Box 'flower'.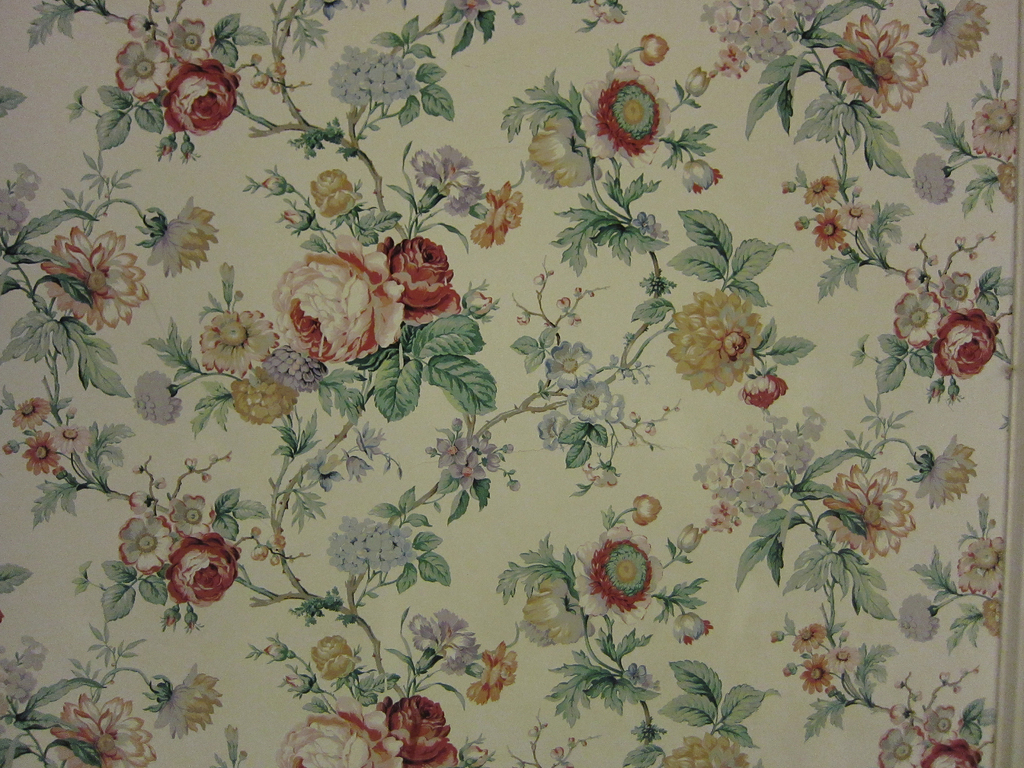
box=[798, 658, 835, 692].
